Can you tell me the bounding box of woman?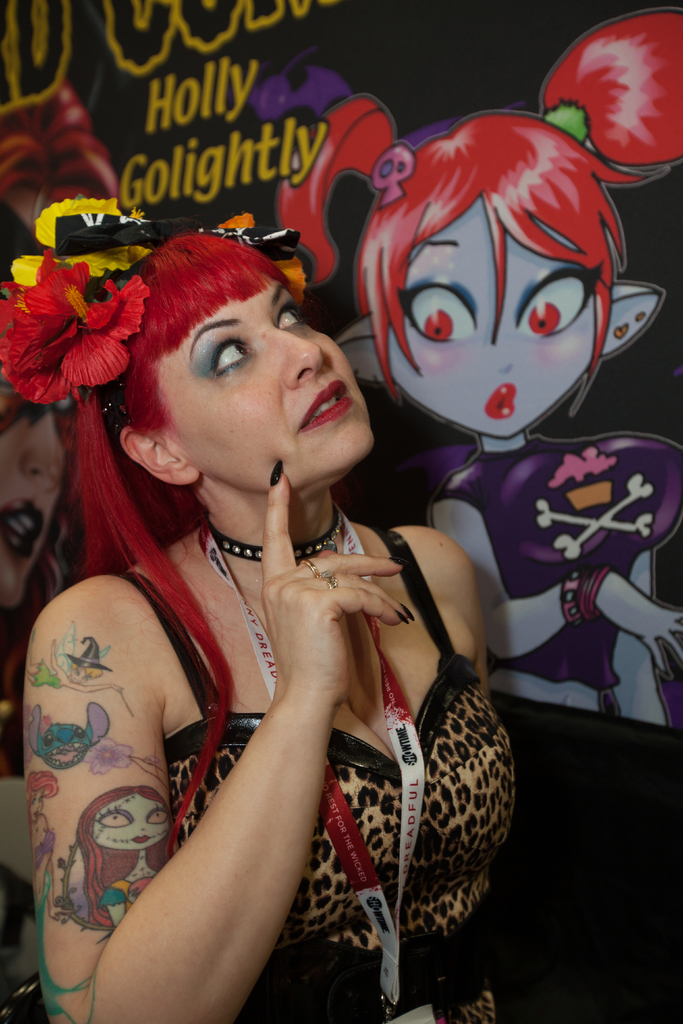
18:179:519:1005.
